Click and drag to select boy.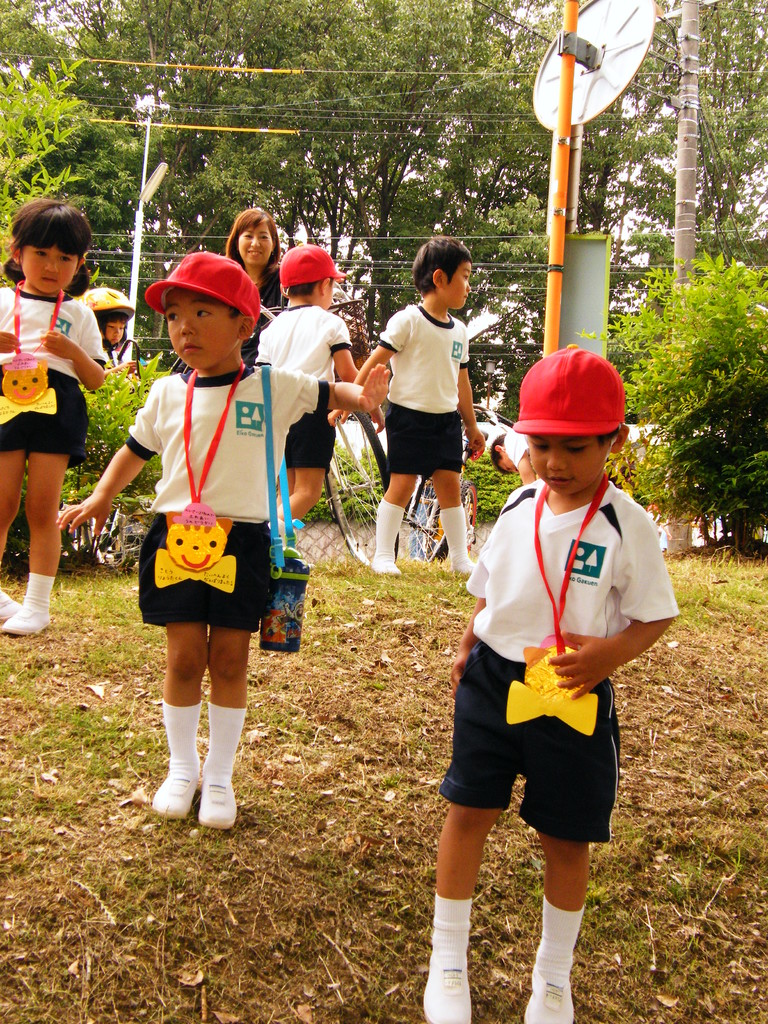
Selection: (x1=48, y1=246, x2=398, y2=824).
